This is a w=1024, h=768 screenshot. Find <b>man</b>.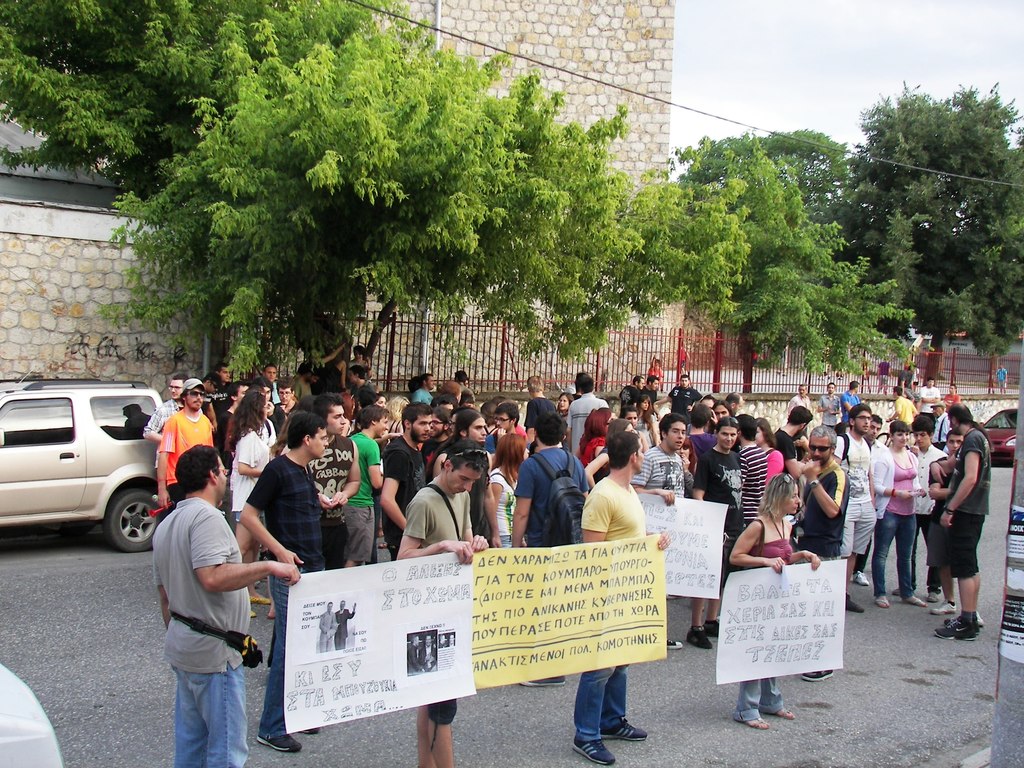
Bounding box: <bbox>840, 378, 861, 413</bbox>.
